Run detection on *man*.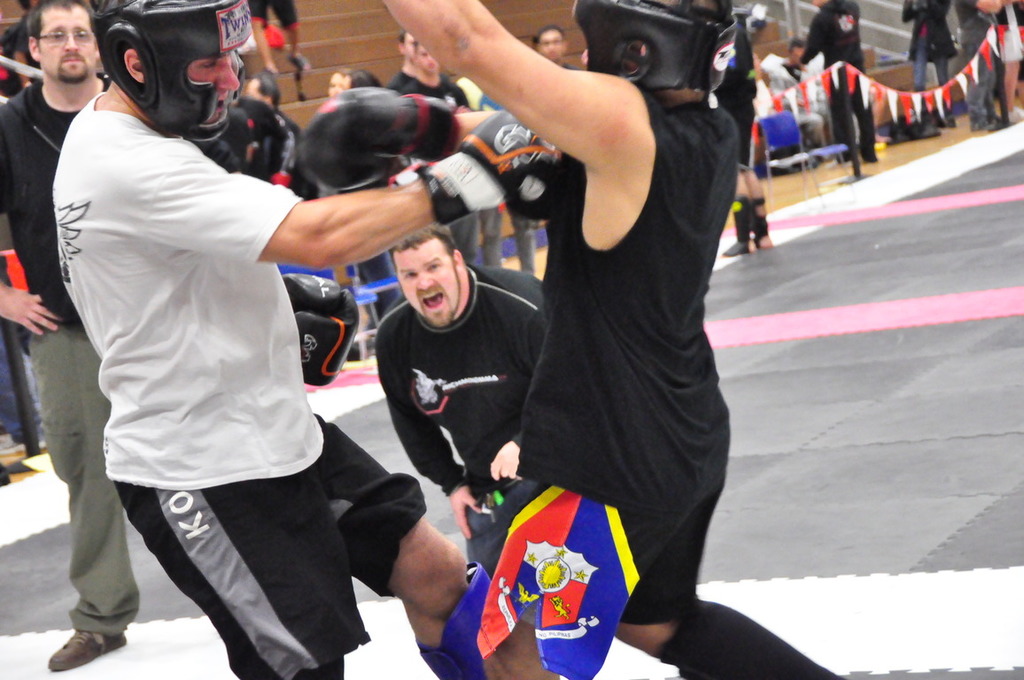
Result: 796:0:879:163.
